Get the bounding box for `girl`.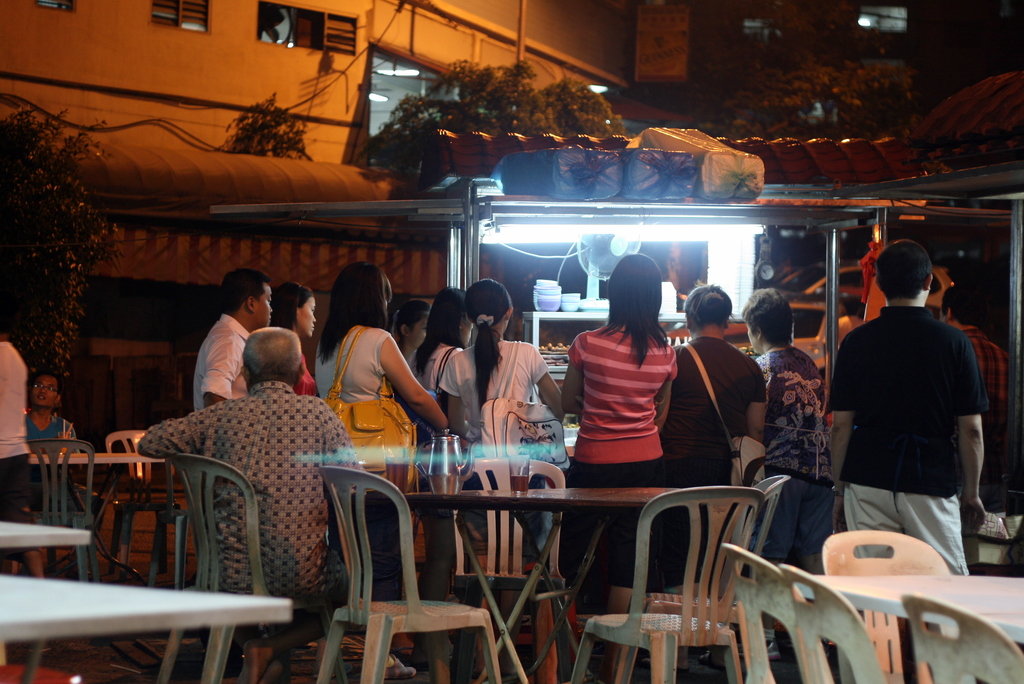
<bbox>567, 251, 673, 476</bbox>.
